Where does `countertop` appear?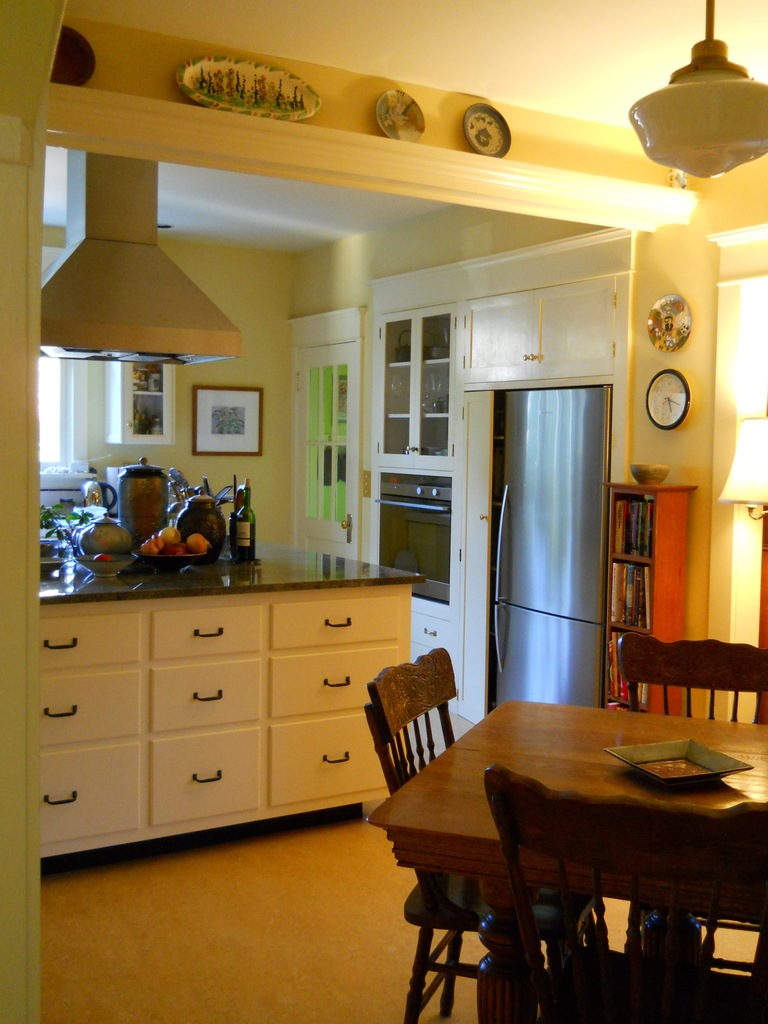
Appears at {"left": 31, "top": 529, "right": 422, "bottom": 823}.
